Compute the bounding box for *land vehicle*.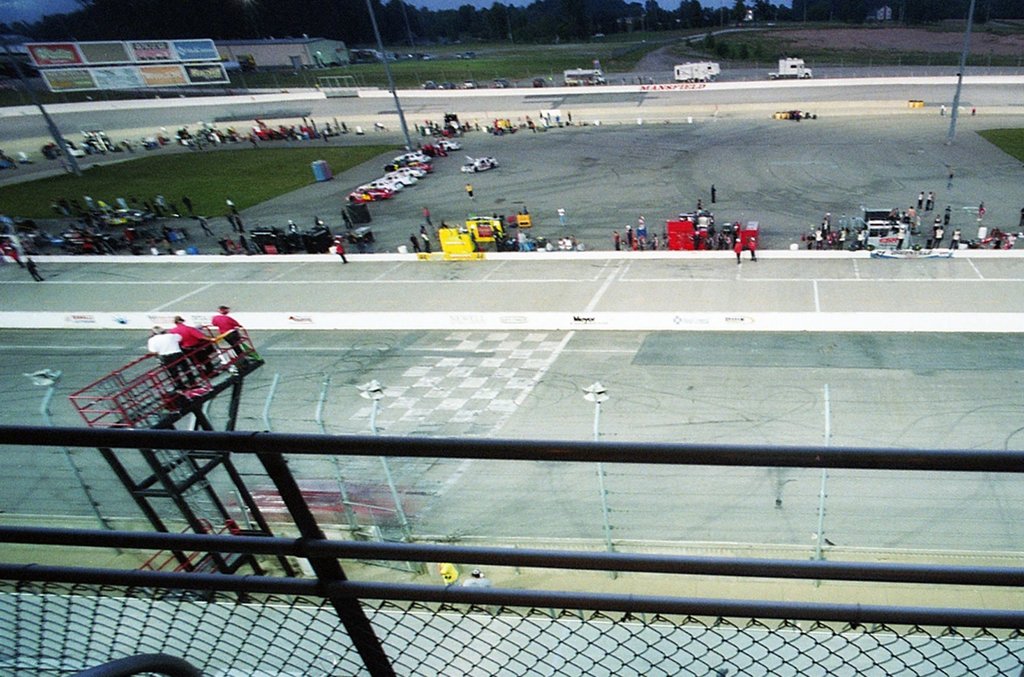
[468, 160, 492, 169].
